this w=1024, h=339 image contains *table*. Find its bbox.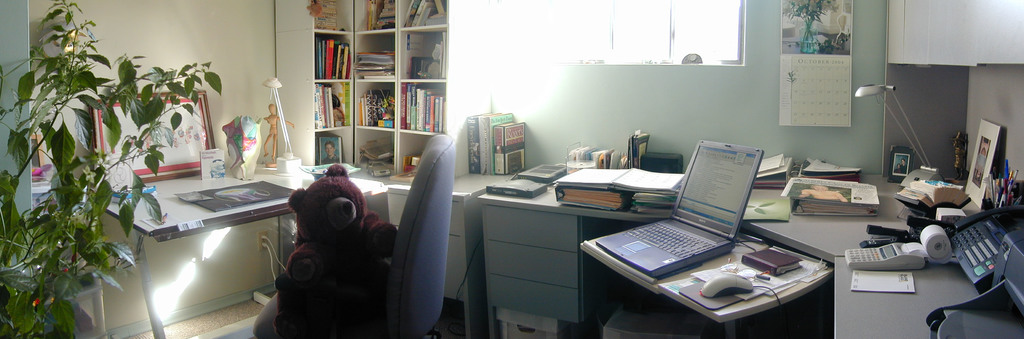
(831,256,1023,338).
